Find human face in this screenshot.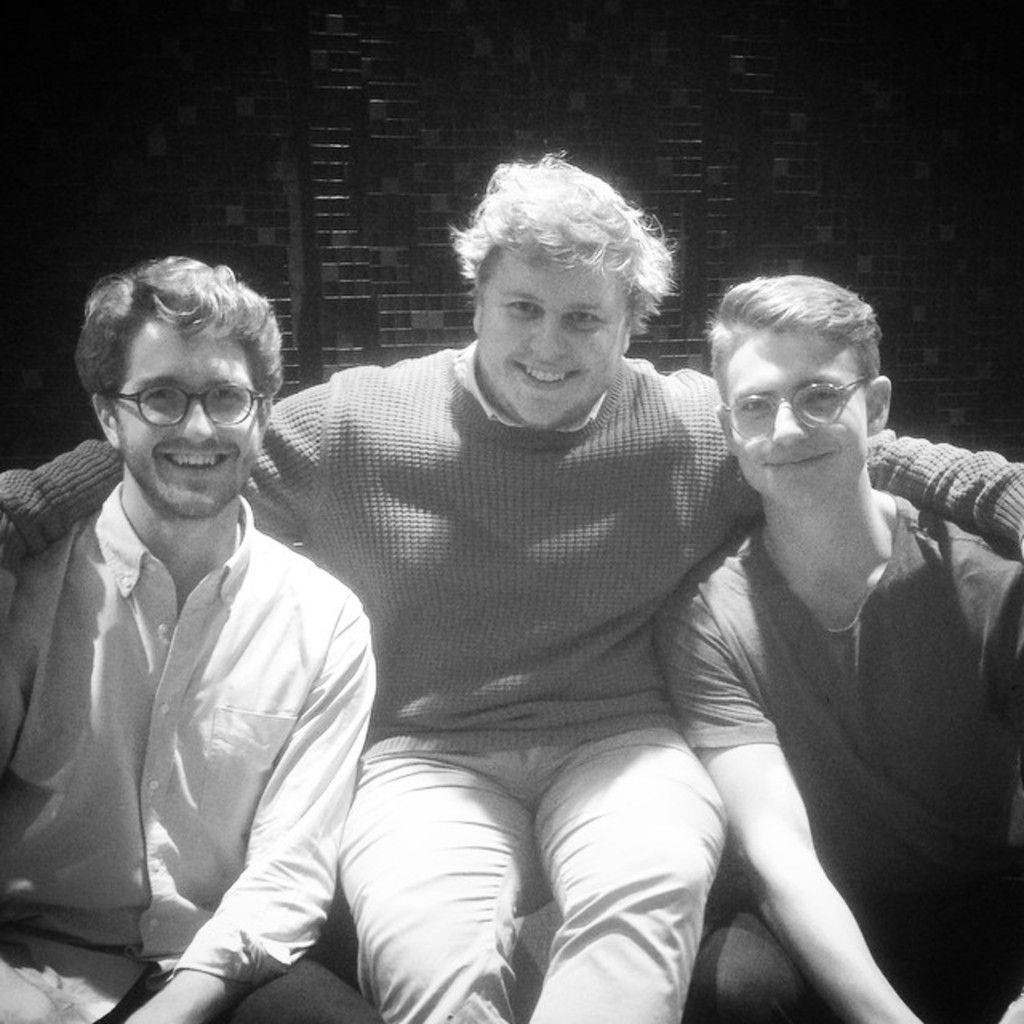
The bounding box for human face is x1=485, y1=230, x2=622, y2=422.
